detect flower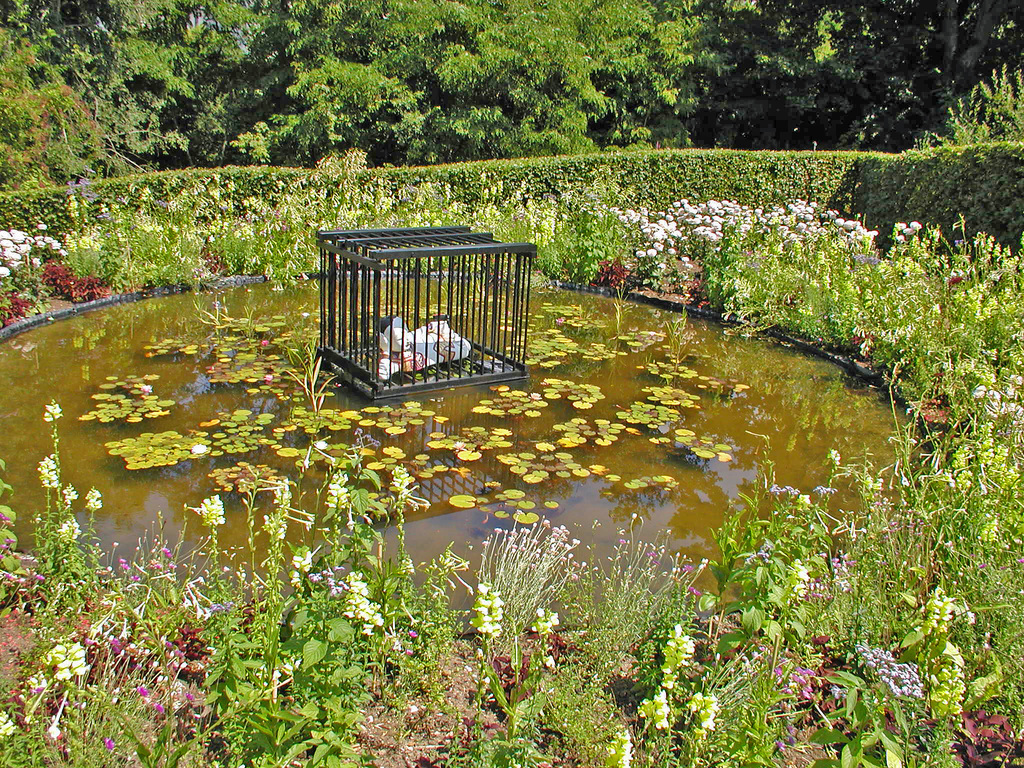
BBox(292, 550, 313, 596)
